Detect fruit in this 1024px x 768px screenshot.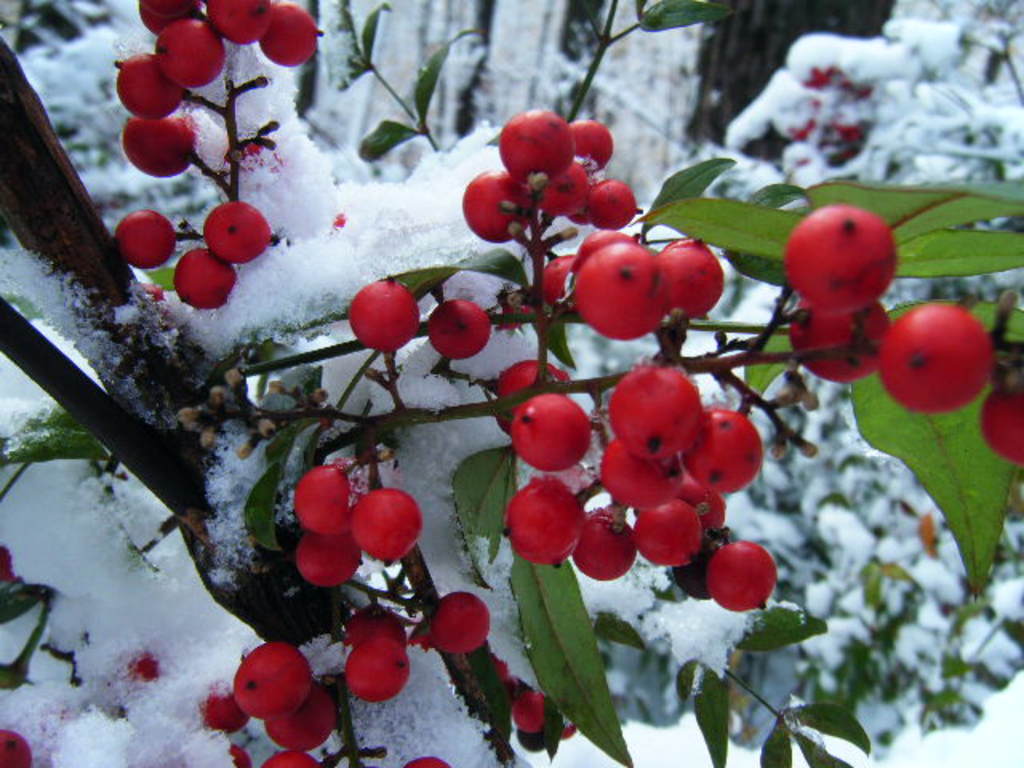
Detection: x1=698 y1=549 x2=778 y2=624.
